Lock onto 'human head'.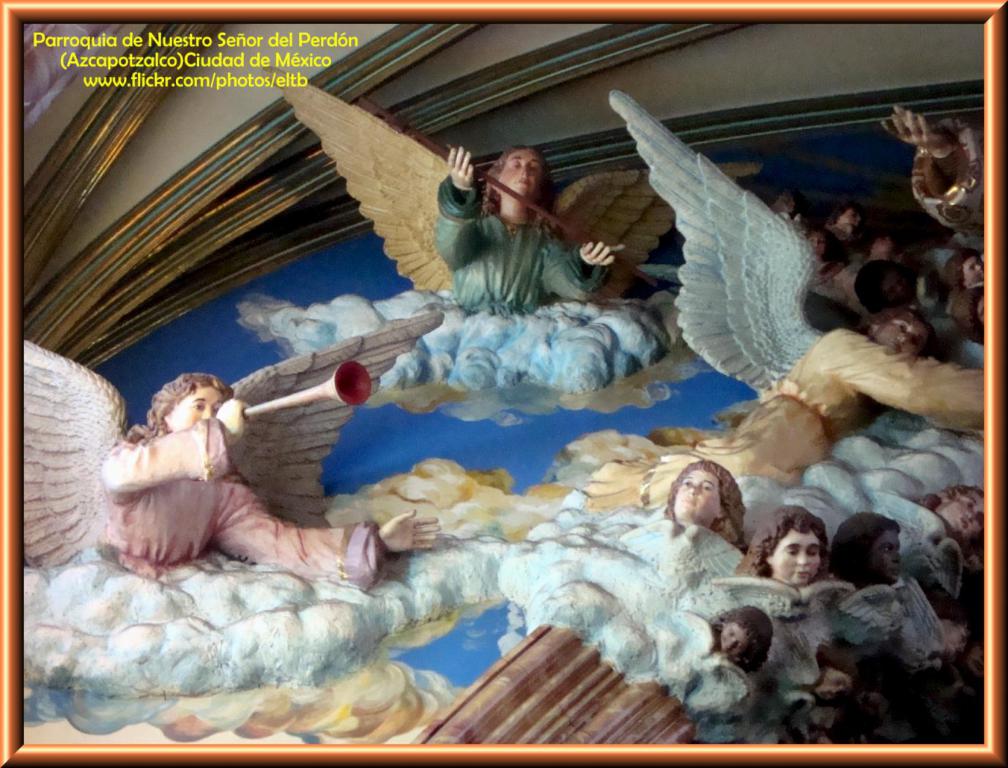
Locked: 827:207:865:243.
